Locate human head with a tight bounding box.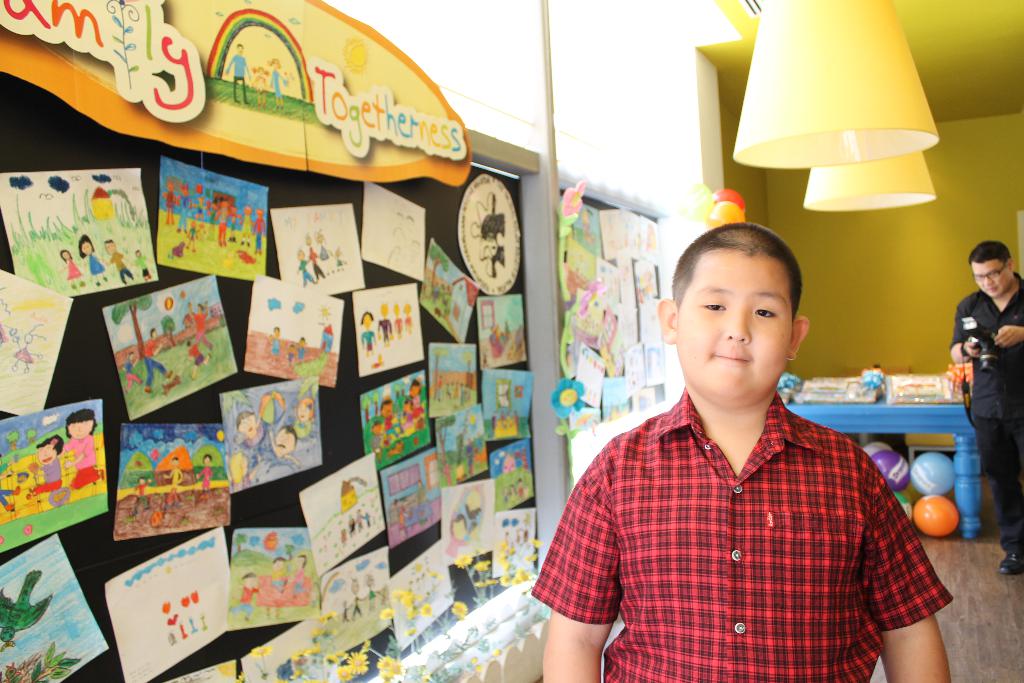
bbox=[239, 413, 257, 438].
